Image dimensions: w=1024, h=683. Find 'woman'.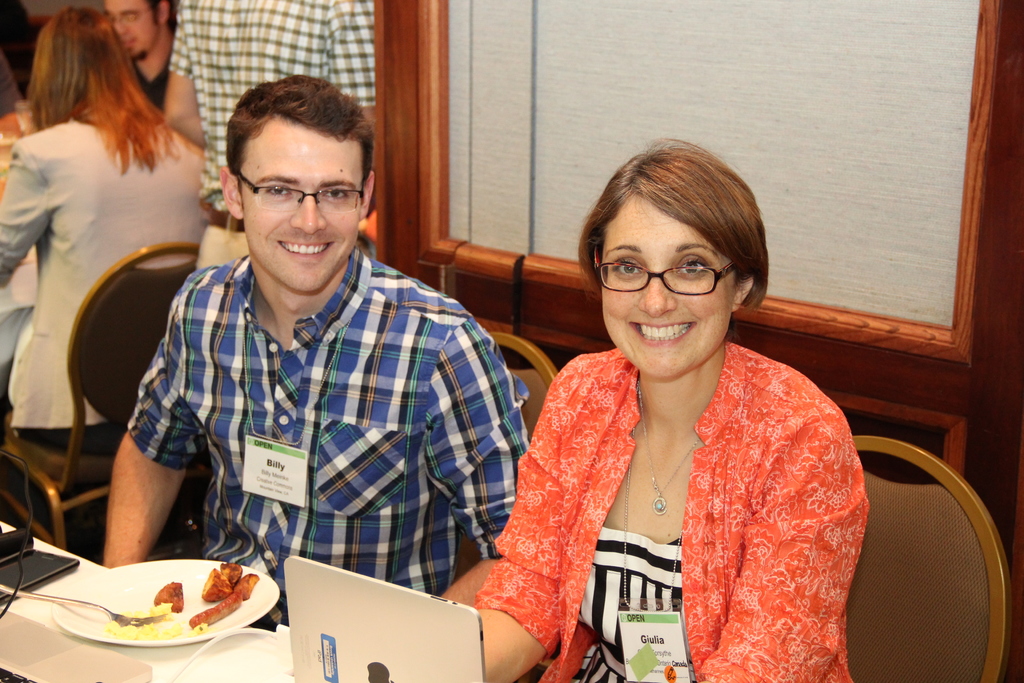
box(0, 4, 219, 467).
